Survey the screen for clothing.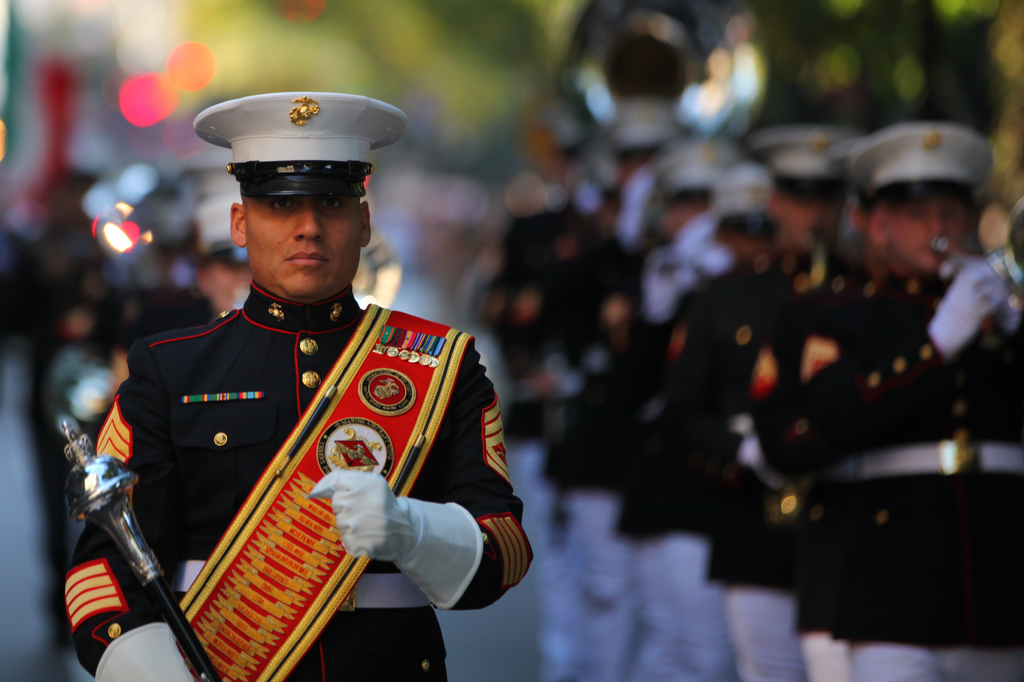
Survey found: (80,219,511,676).
